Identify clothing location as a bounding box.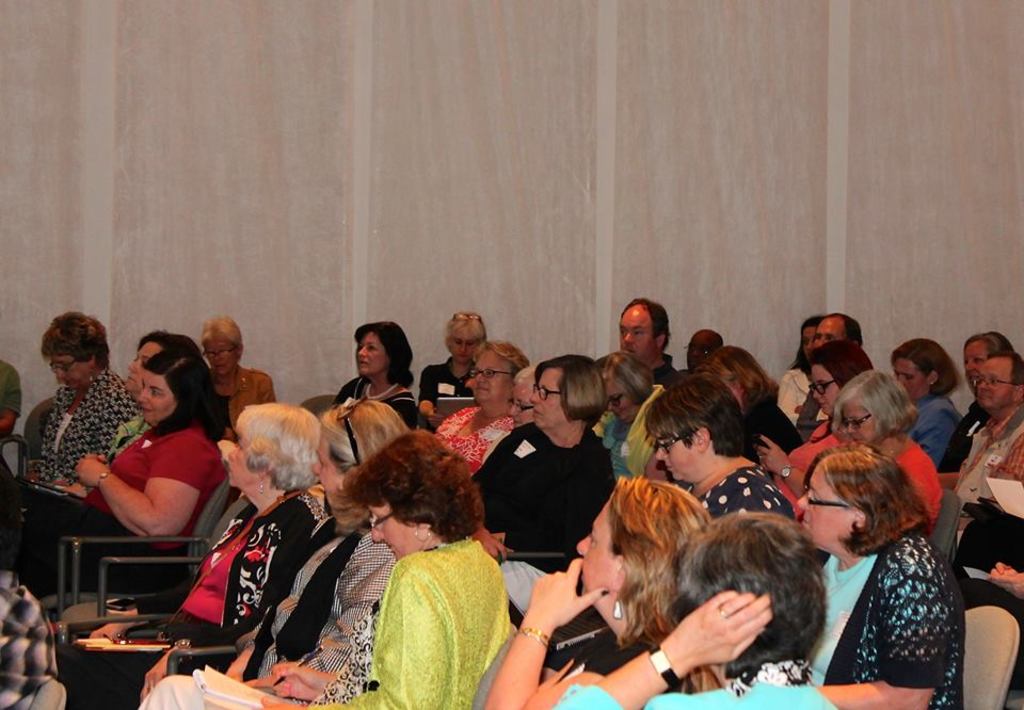
144 519 397 709.
